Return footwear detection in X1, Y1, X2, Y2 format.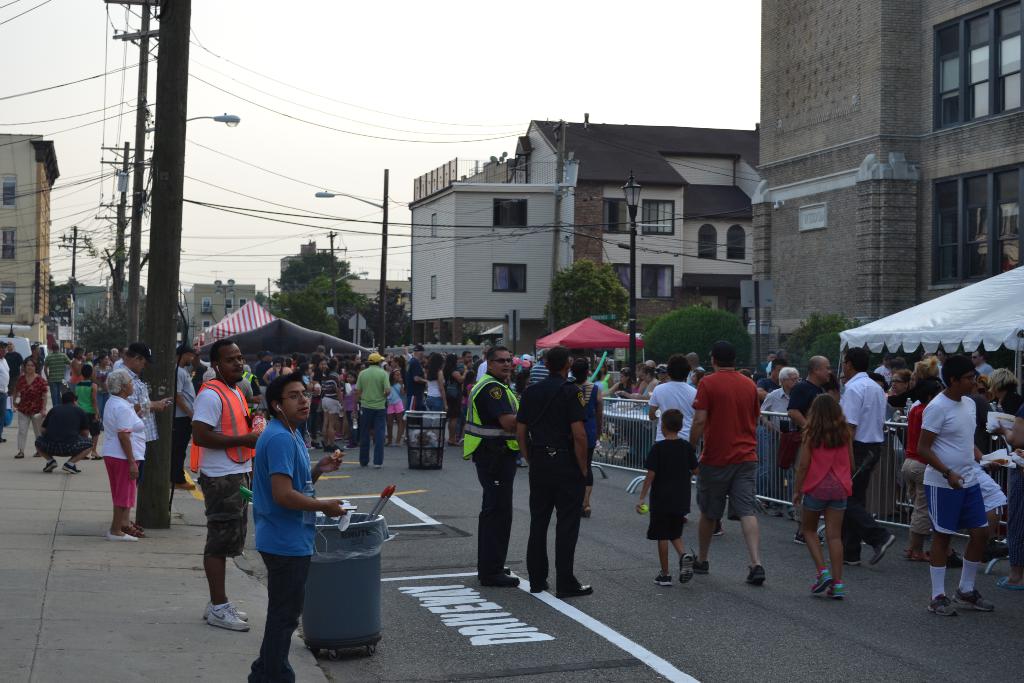
334, 433, 342, 441.
